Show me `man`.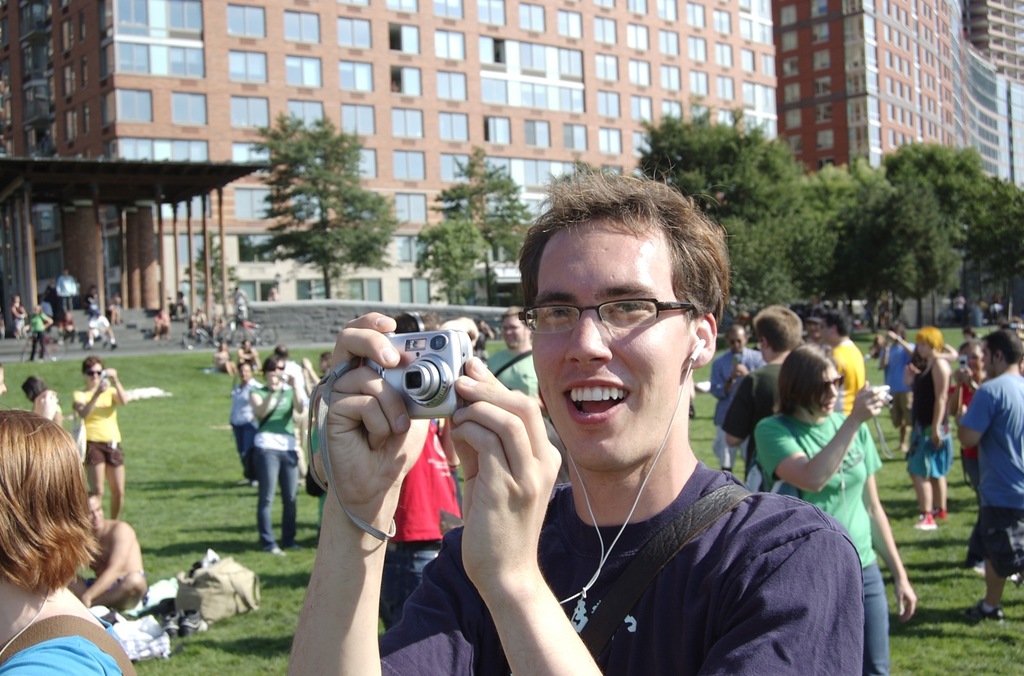
`man` is here: (left=489, top=309, right=535, bottom=397).
